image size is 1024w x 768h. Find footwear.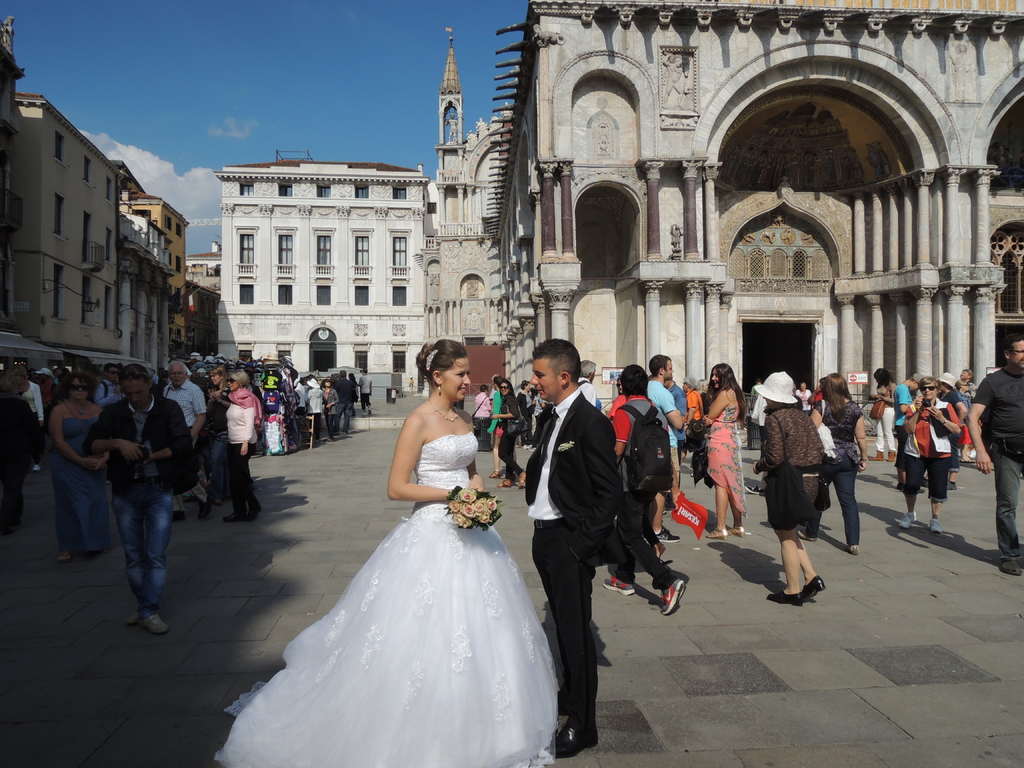
pyautogui.locateOnScreen(244, 504, 262, 522).
